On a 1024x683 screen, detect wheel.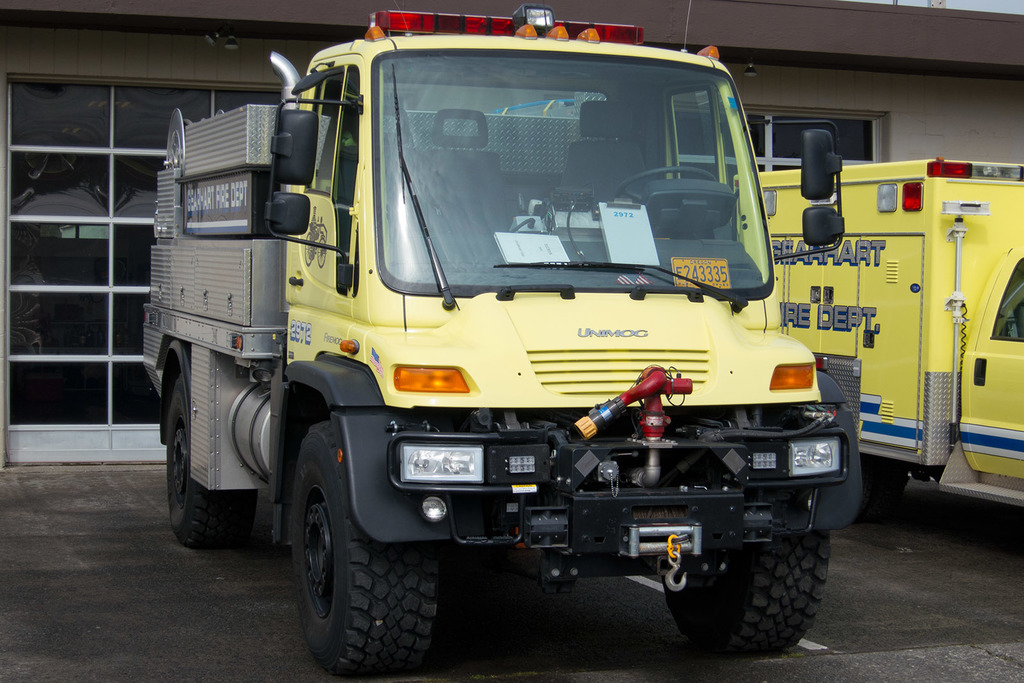
crop(609, 166, 717, 206).
